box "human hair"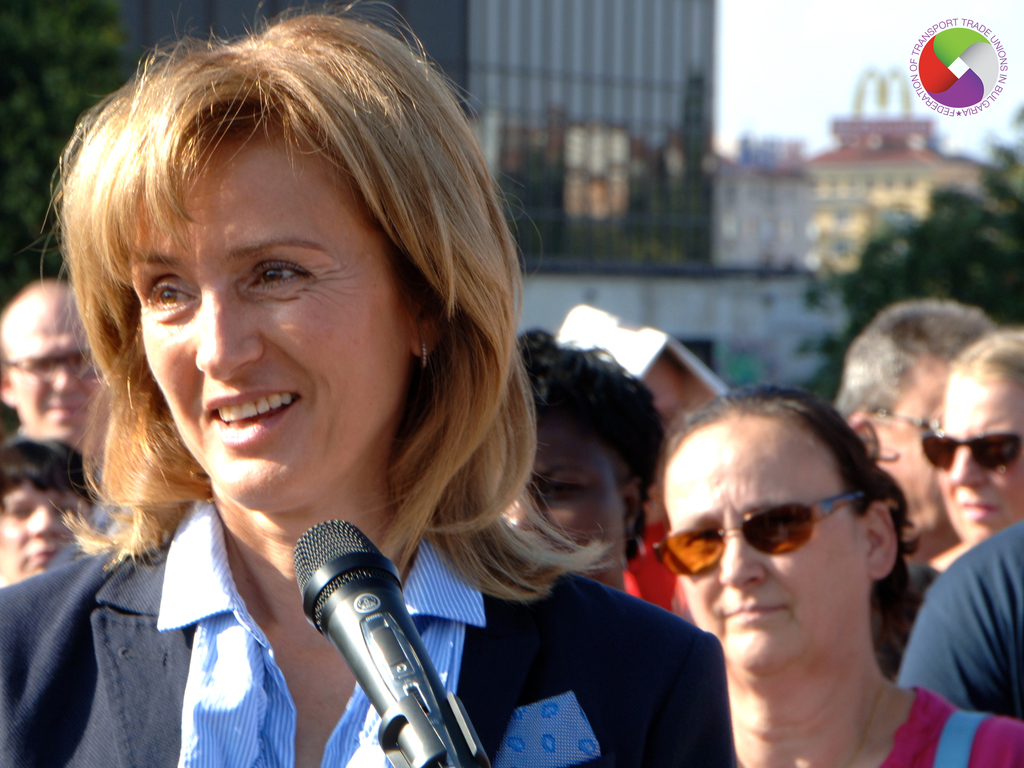
box=[0, 436, 95, 513]
